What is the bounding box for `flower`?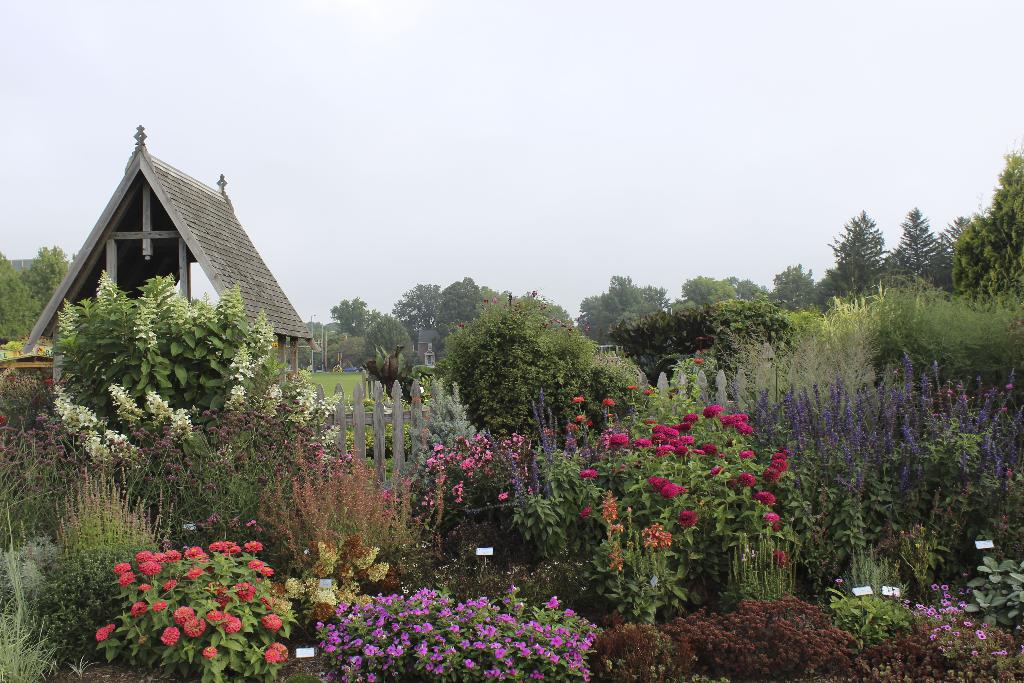
pyautogui.locateOnScreen(751, 486, 774, 503).
